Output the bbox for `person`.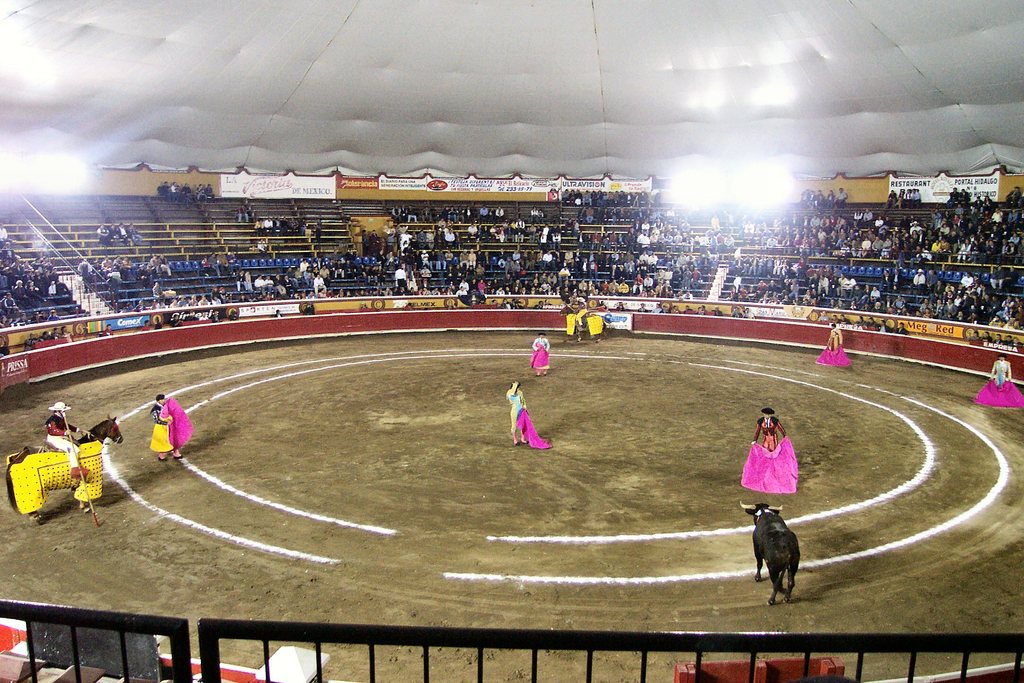
<bbox>506, 379, 541, 450</bbox>.
